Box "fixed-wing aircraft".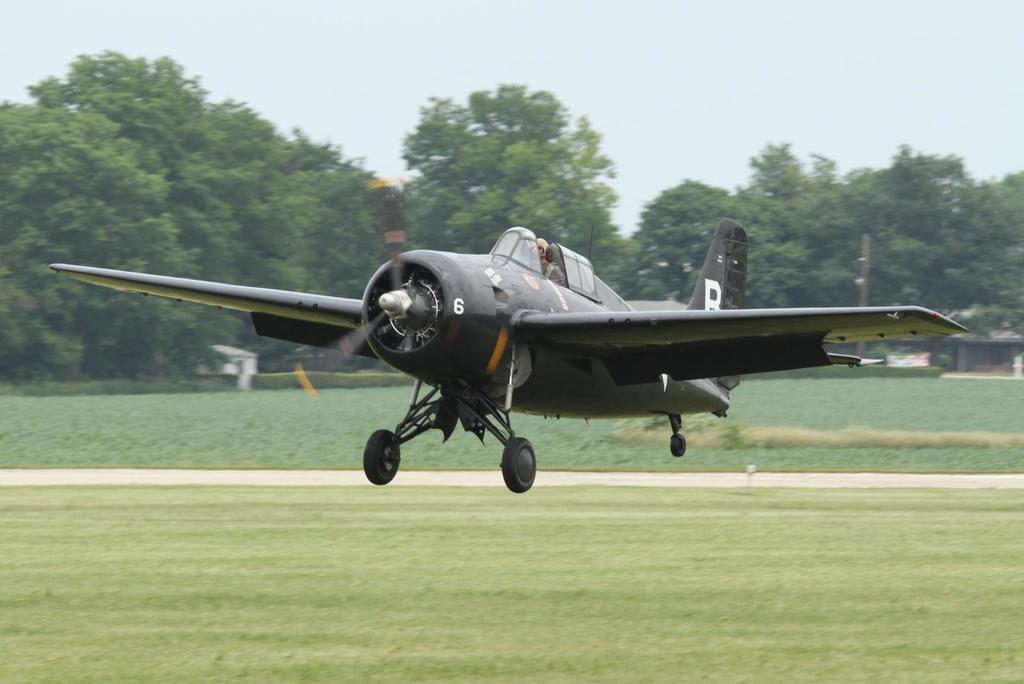
{"left": 54, "top": 216, "right": 972, "bottom": 490}.
